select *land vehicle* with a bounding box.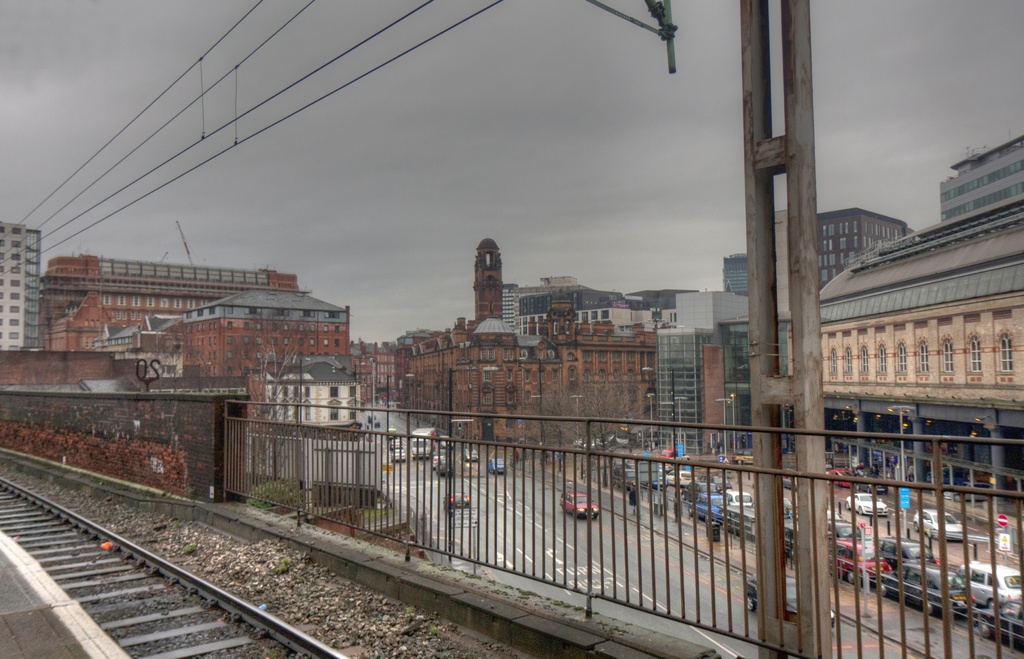
(left=842, top=490, right=887, bottom=516).
